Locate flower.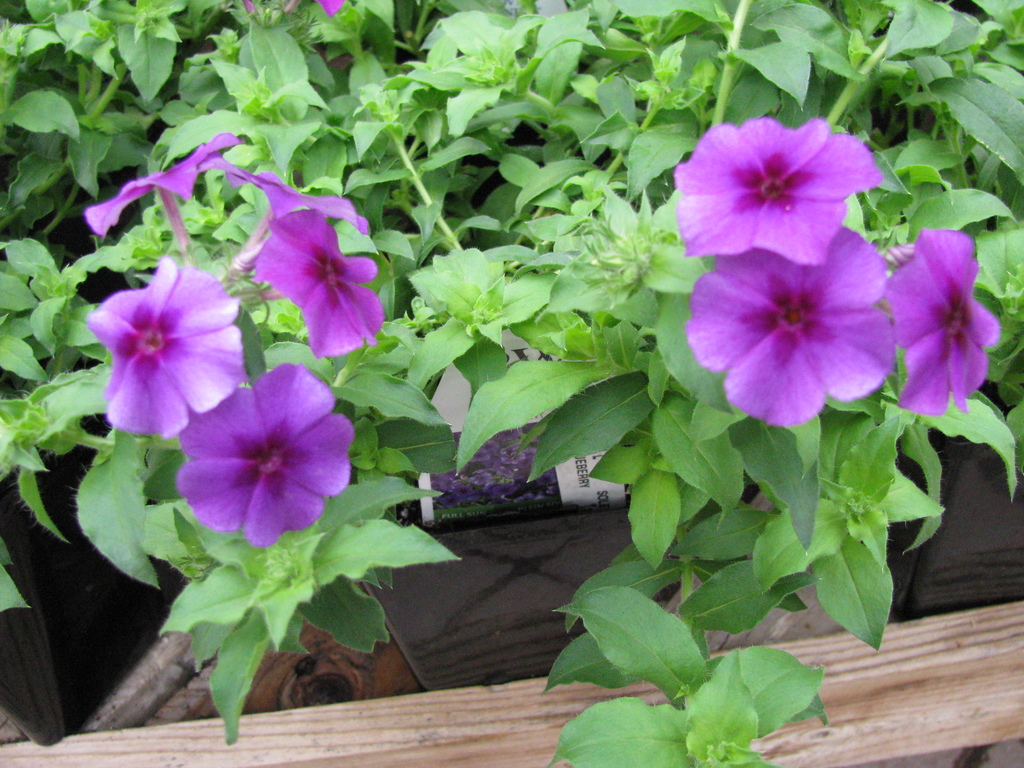
Bounding box: locate(673, 118, 879, 270).
